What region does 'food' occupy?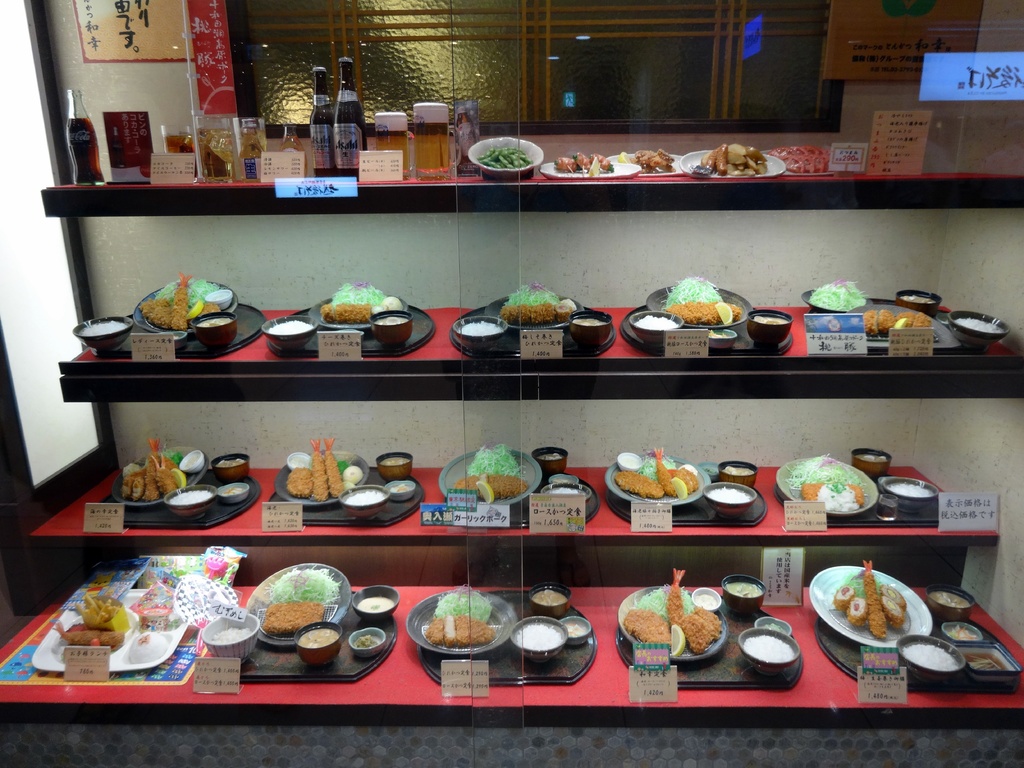
x1=294, y1=627, x2=341, y2=650.
